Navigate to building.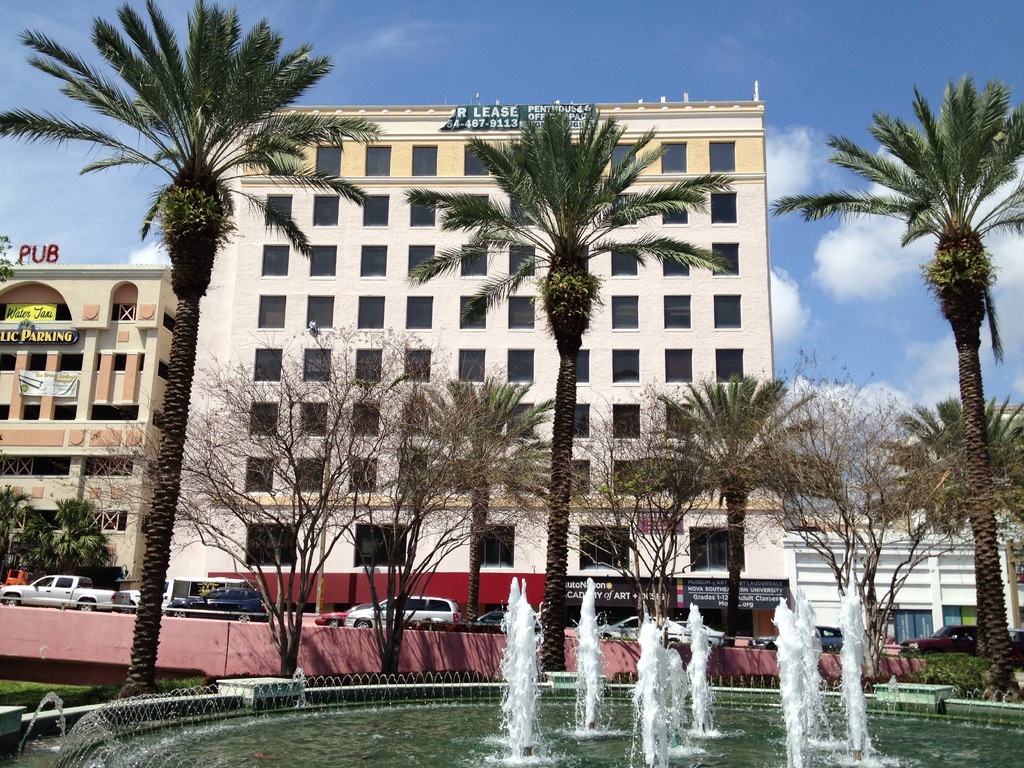
Navigation target: bbox(0, 265, 179, 593).
